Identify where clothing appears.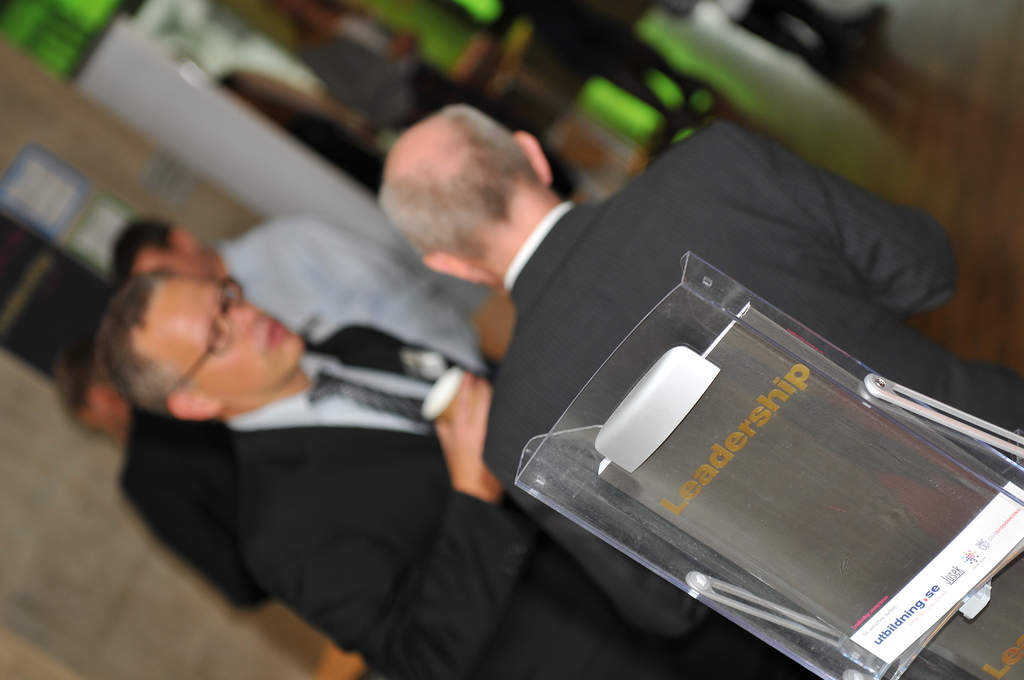
Appears at rect(480, 115, 1023, 679).
